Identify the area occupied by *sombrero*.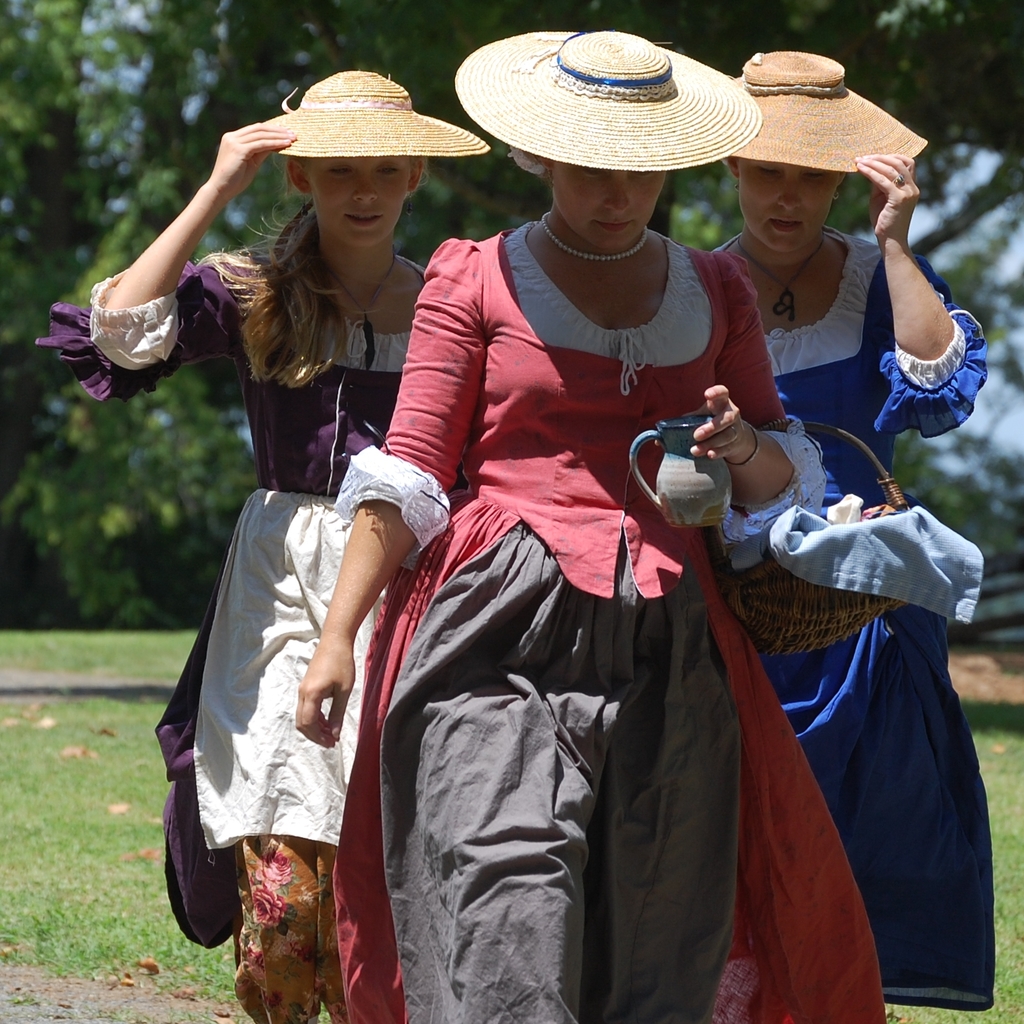
Area: [x1=256, y1=63, x2=484, y2=161].
